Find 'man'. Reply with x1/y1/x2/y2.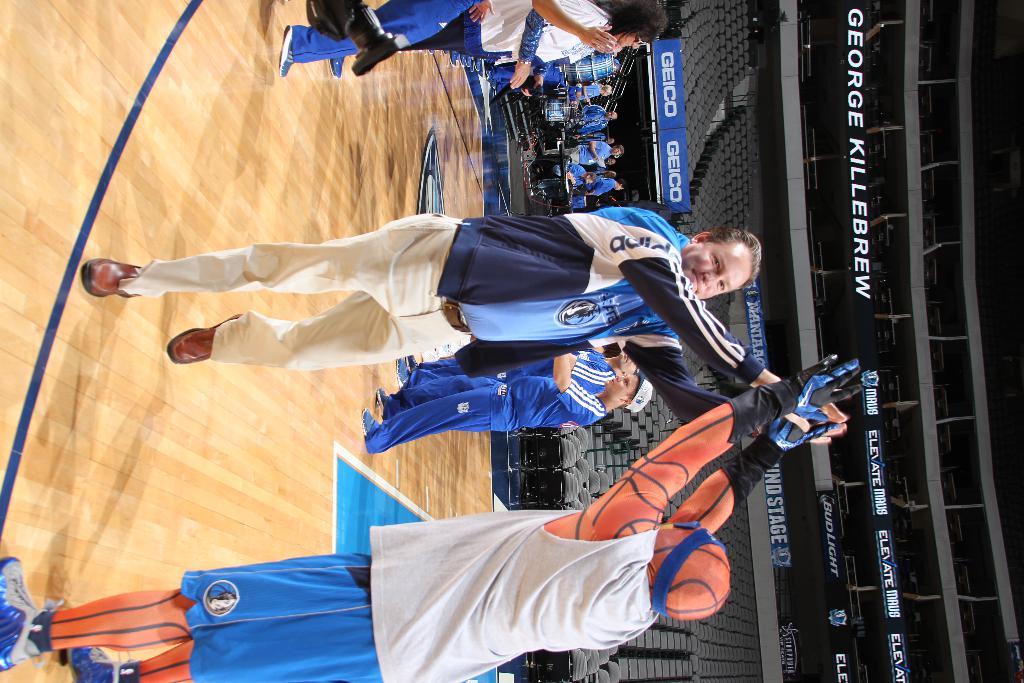
283/0/662/76.
